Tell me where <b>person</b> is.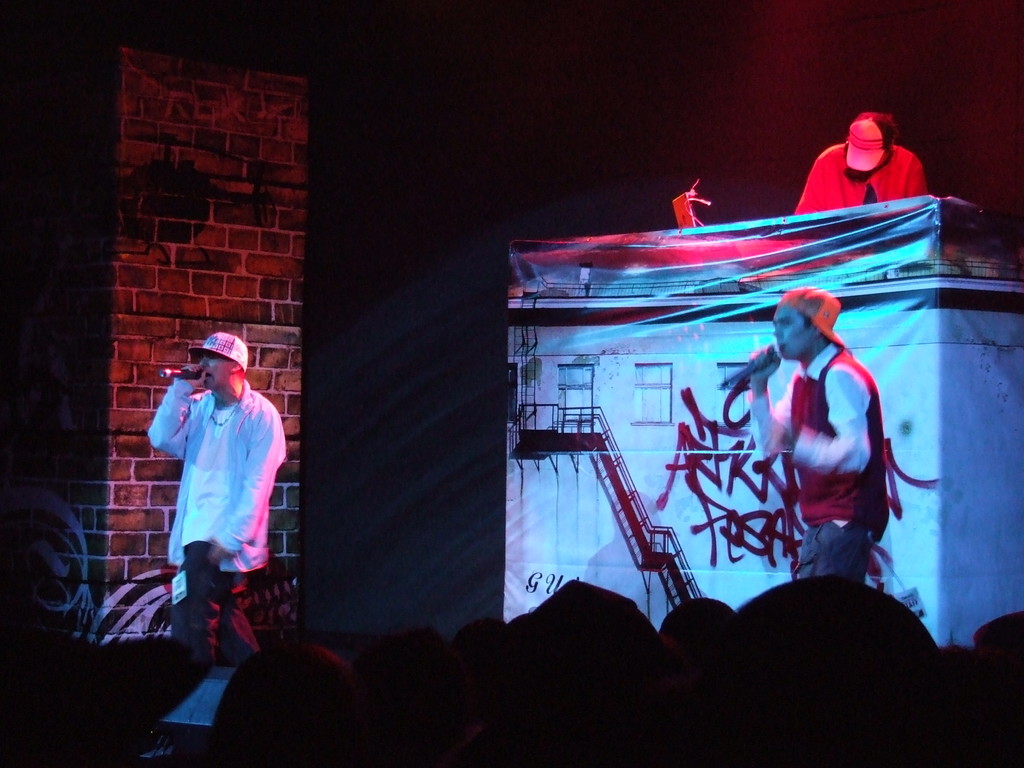
<b>person</b> is at l=144, t=328, r=286, b=644.
